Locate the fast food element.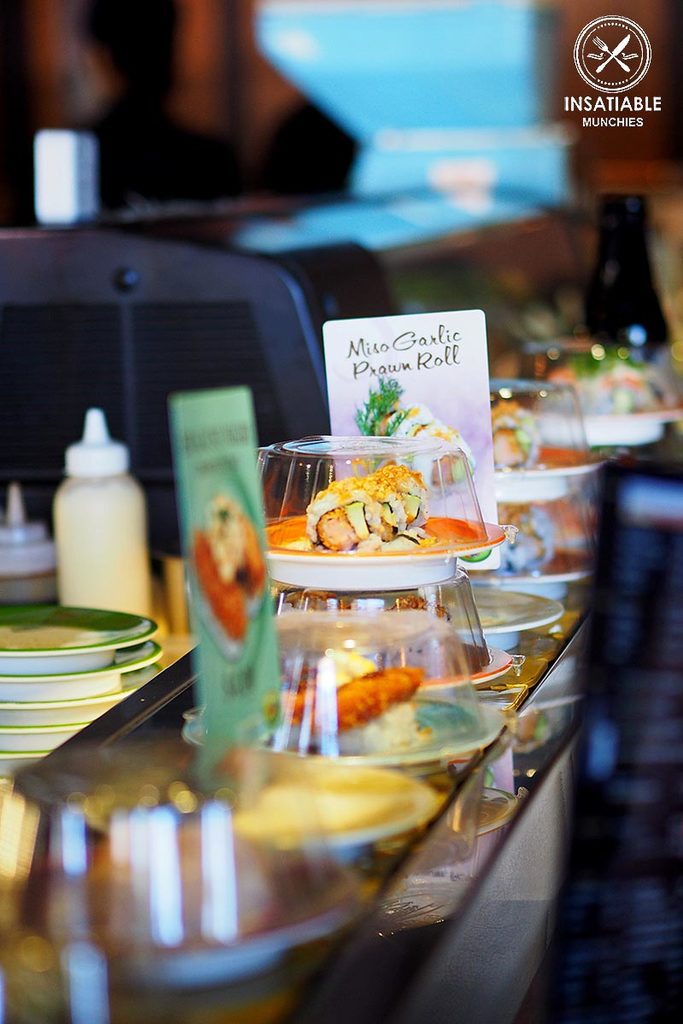
Element bbox: bbox=[347, 355, 478, 505].
